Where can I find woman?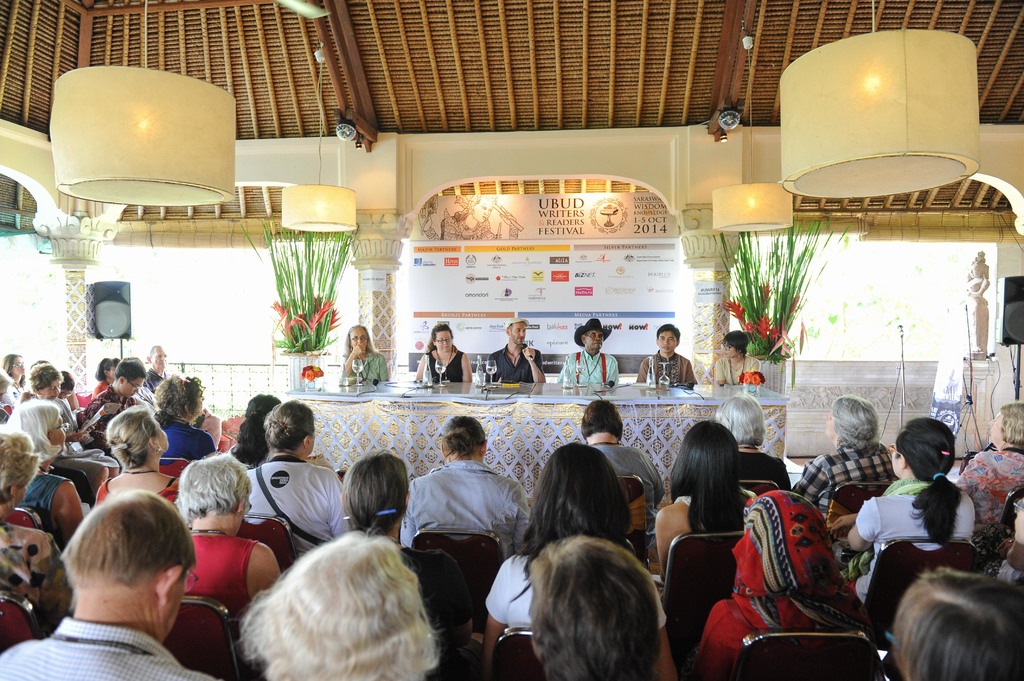
You can find it at detection(243, 397, 356, 537).
